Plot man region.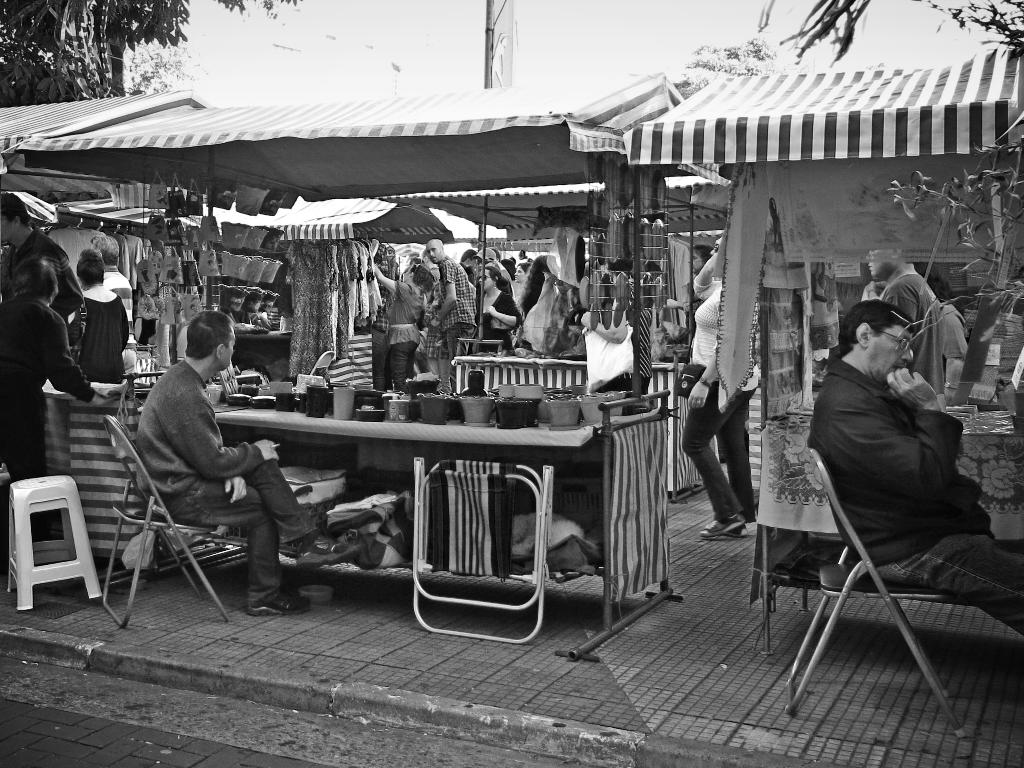
Plotted at 864 243 943 397.
